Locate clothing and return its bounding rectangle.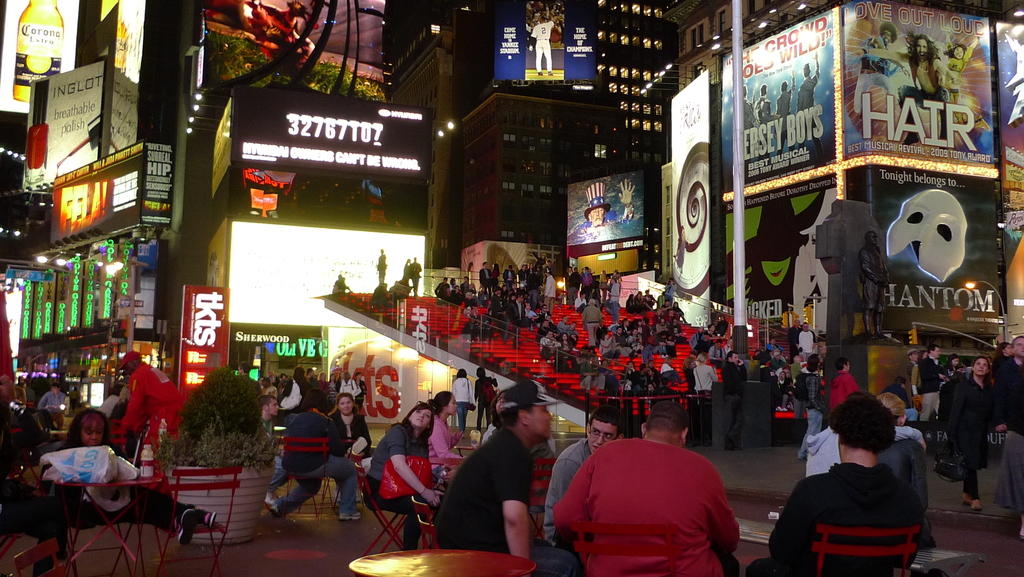
detection(364, 416, 434, 553).
